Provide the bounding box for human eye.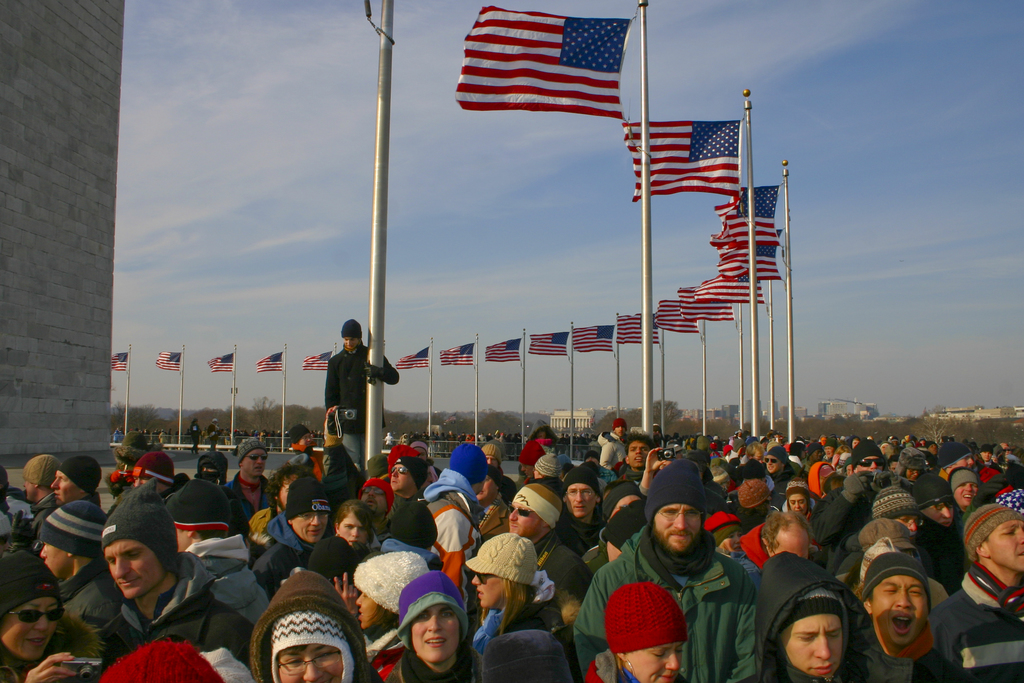
box(825, 632, 839, 643).
